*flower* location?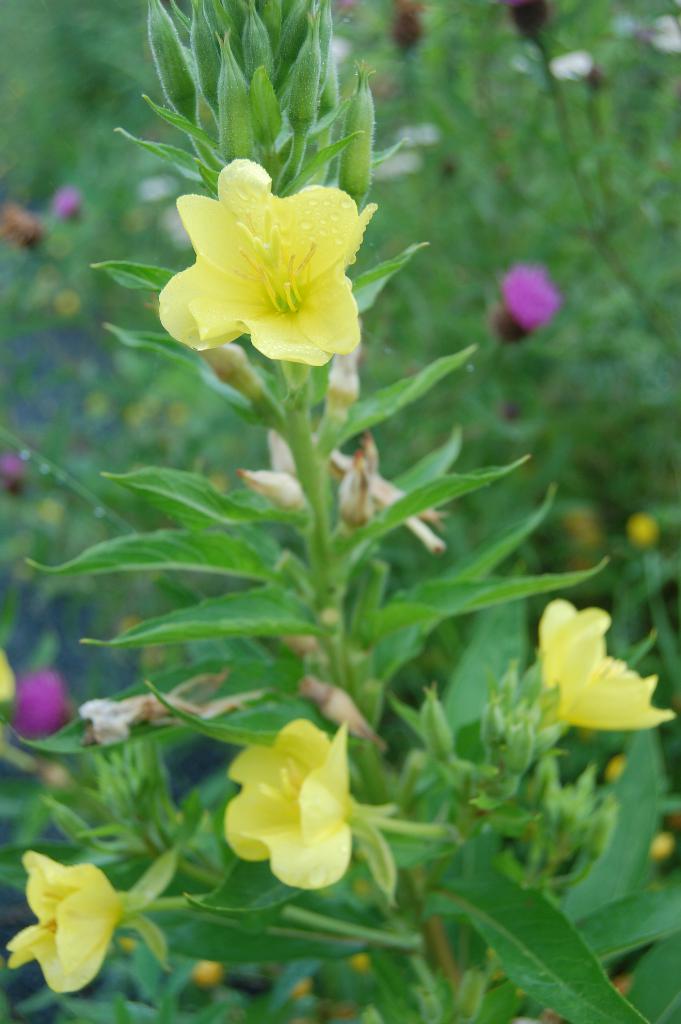
(7, 851, 135, 993)
